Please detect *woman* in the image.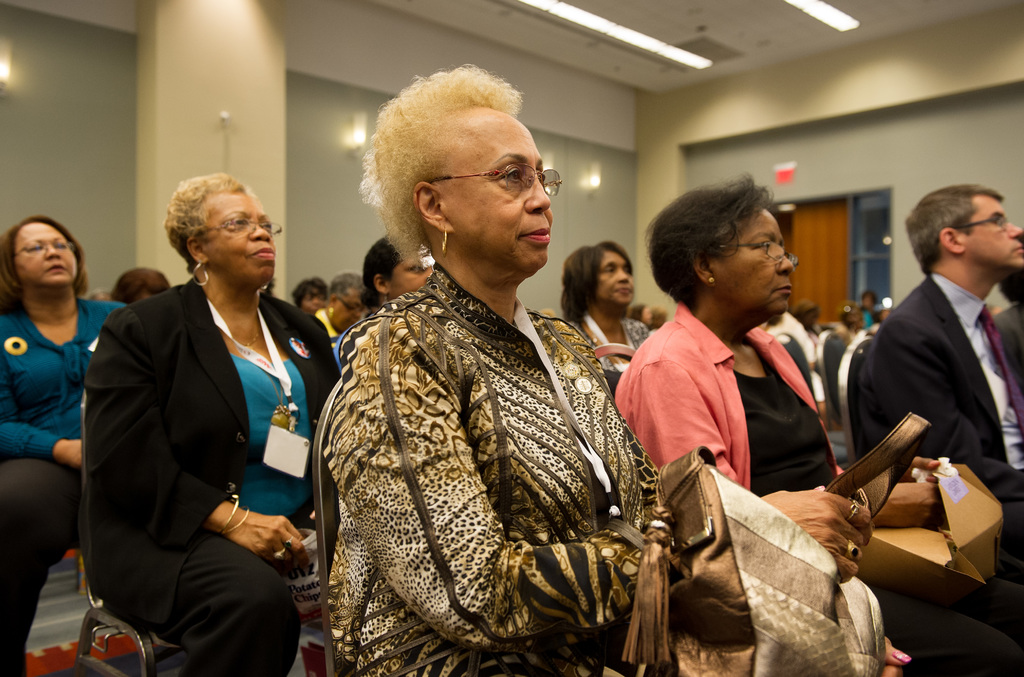
333/234/444/381.
